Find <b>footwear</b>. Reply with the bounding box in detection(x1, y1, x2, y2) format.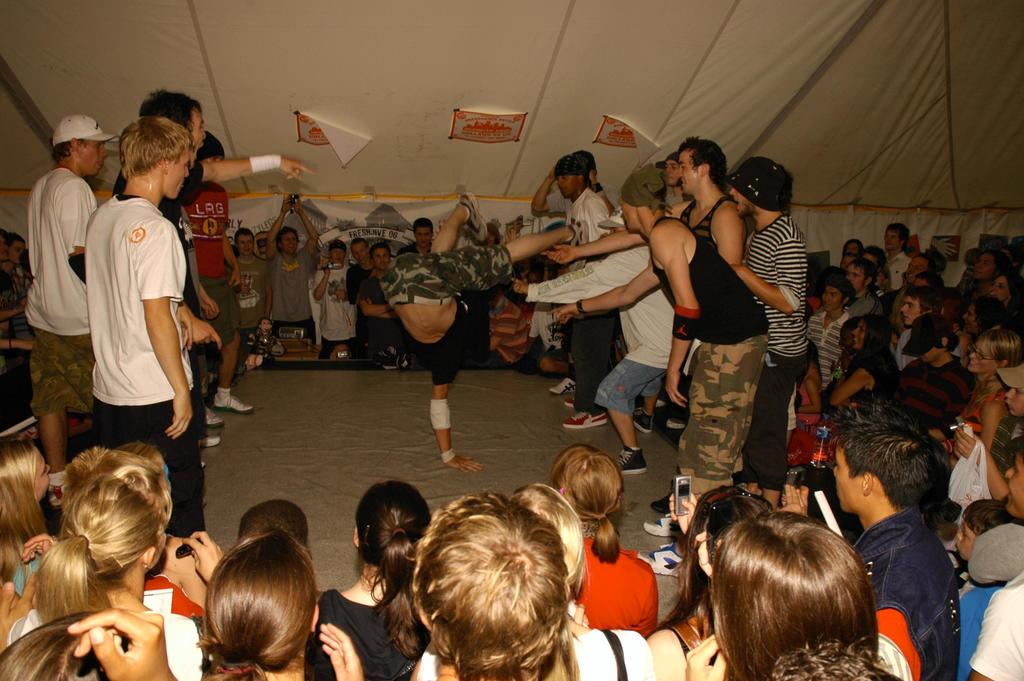
detection(638, 540, 685, 580).
